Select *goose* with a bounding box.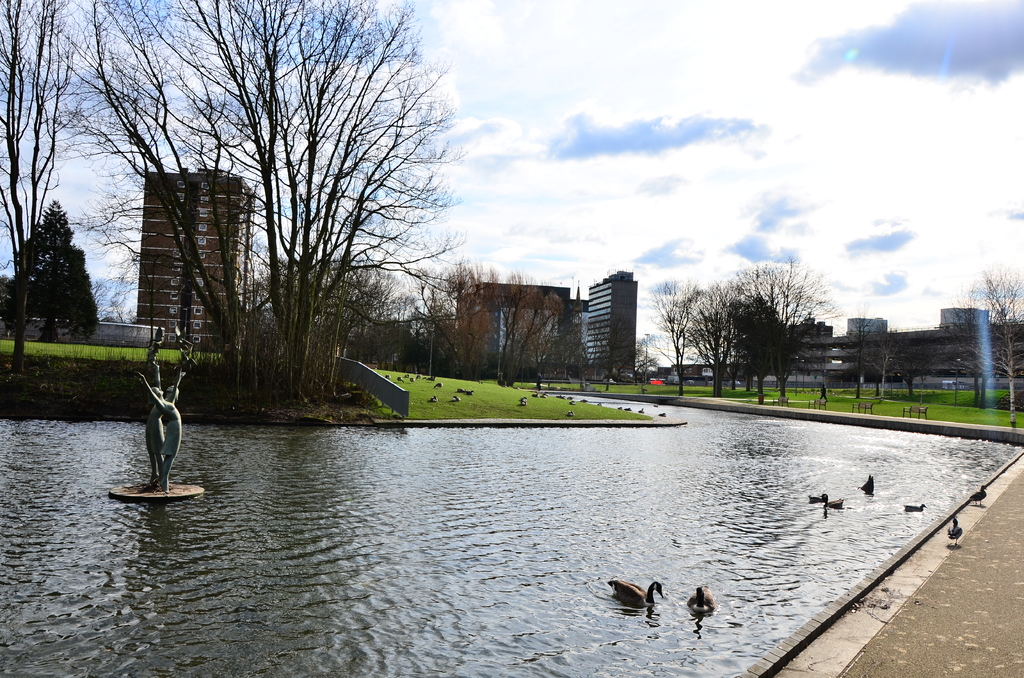
[604, 581, 664, 608].
